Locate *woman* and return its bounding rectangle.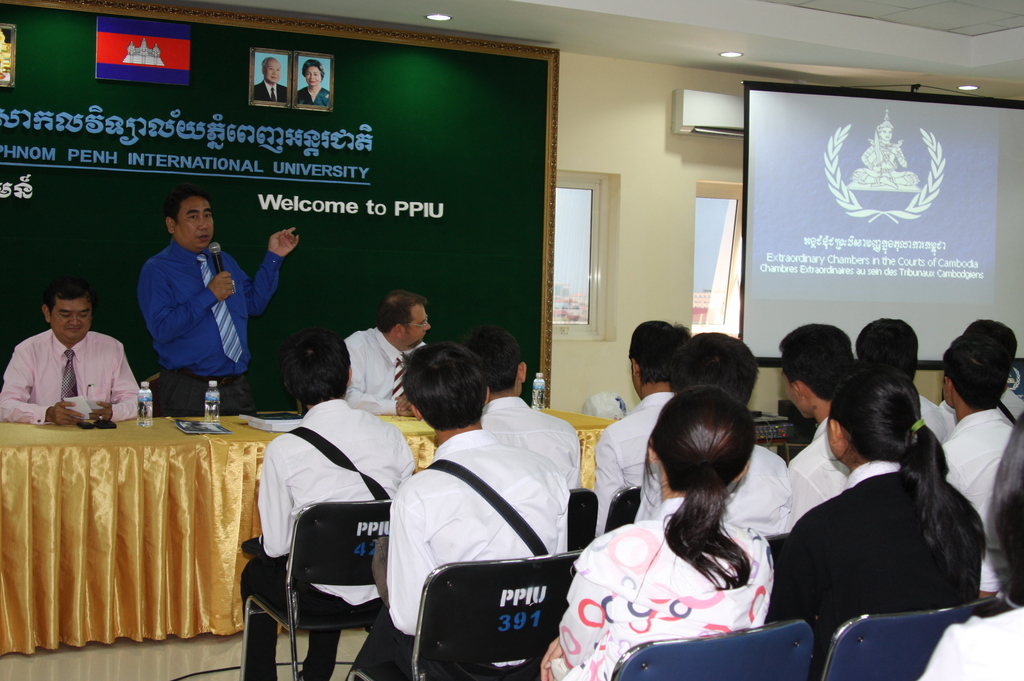
{"x1": 769, "y1": 361, "x2": 993, "y2": 680}.
